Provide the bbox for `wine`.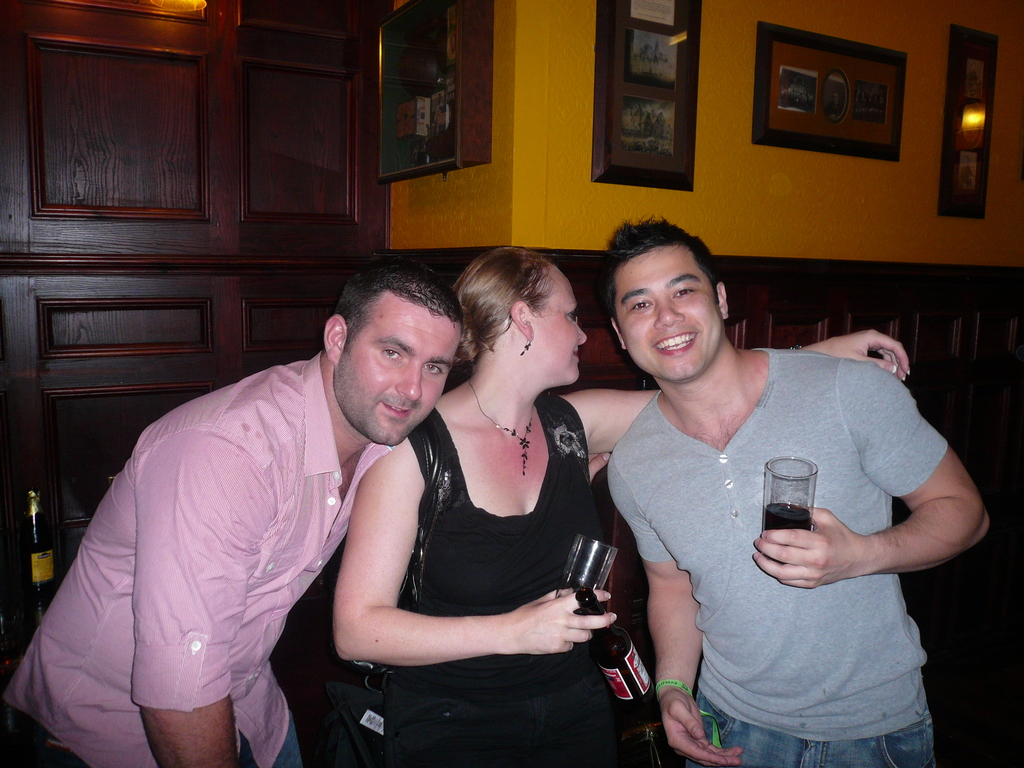
{"x1": 559, "y1": 573, "x2": 593, "y2": 611}.
